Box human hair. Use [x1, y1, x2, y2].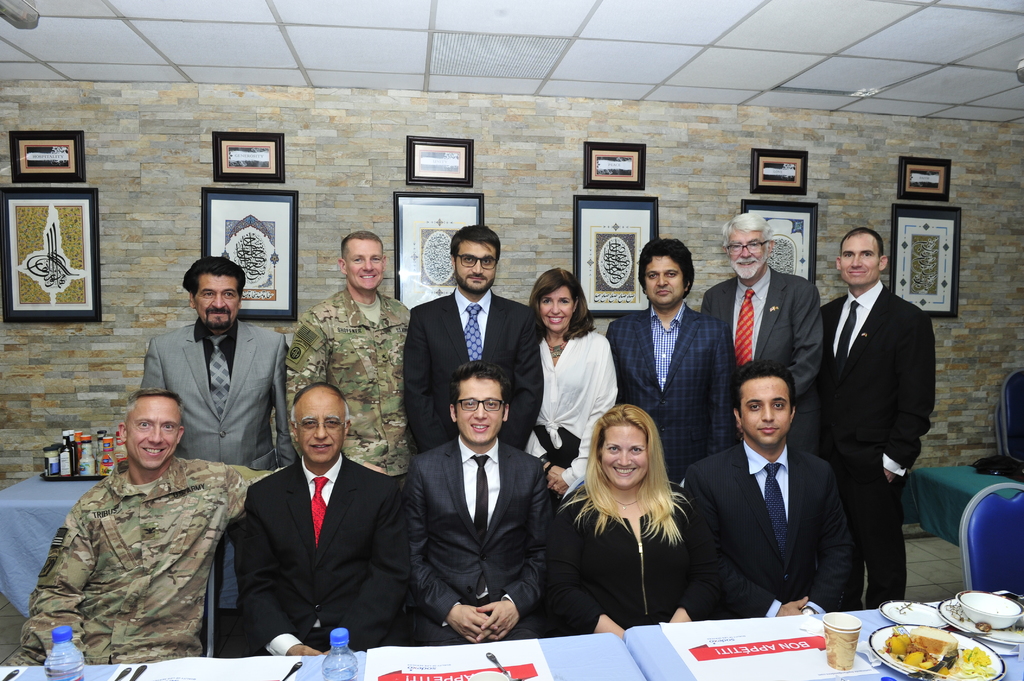
[124, 387, 185, 415].
